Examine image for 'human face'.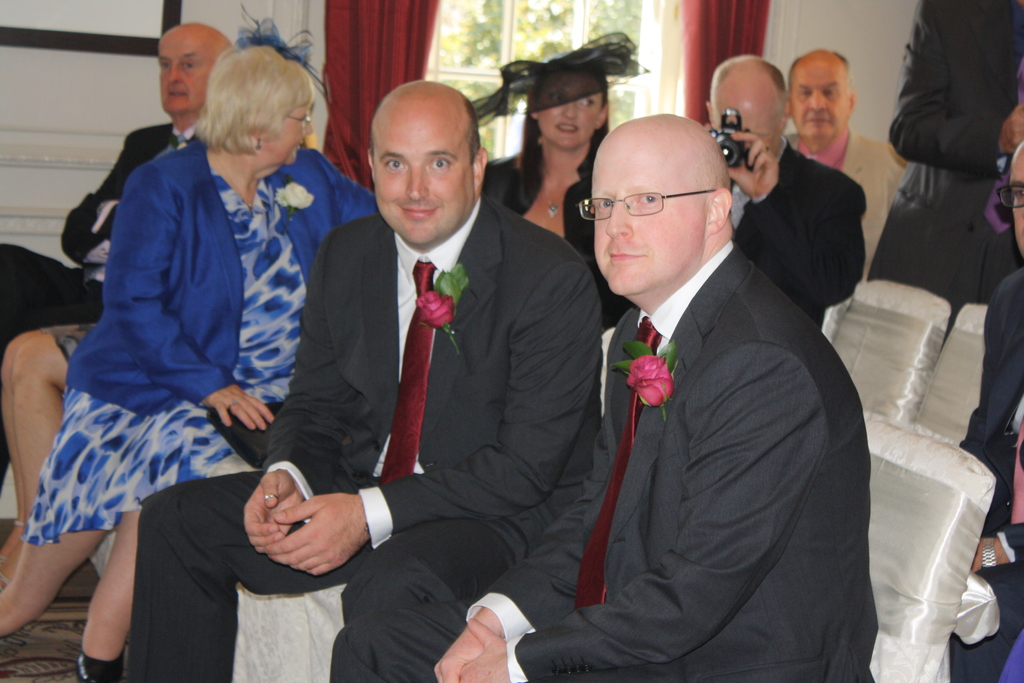
Examination result: [left=153, top=27, right=218, bottom=118].
